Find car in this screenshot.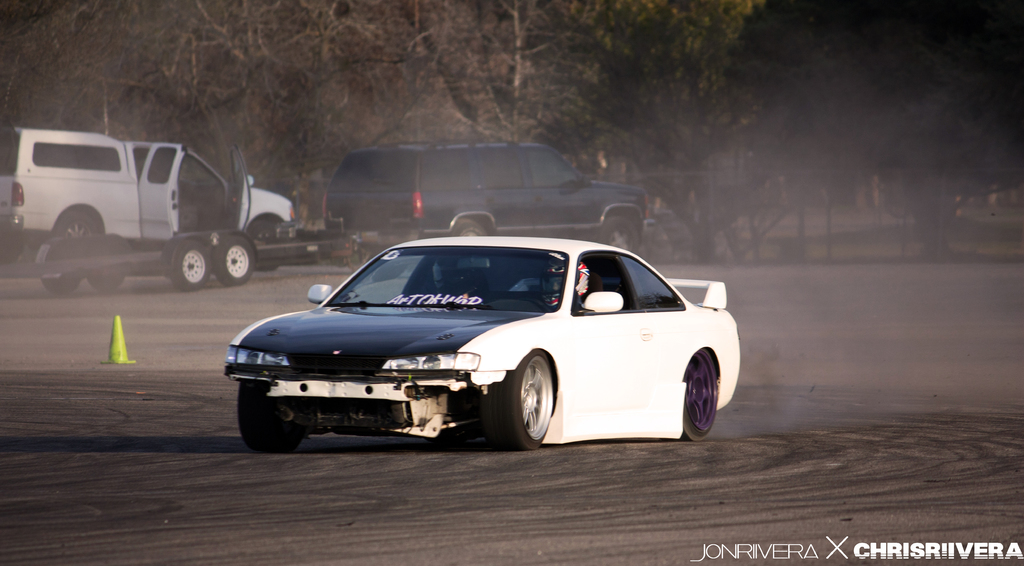
The bounding box for car is region(325, 134, 653, 238).
